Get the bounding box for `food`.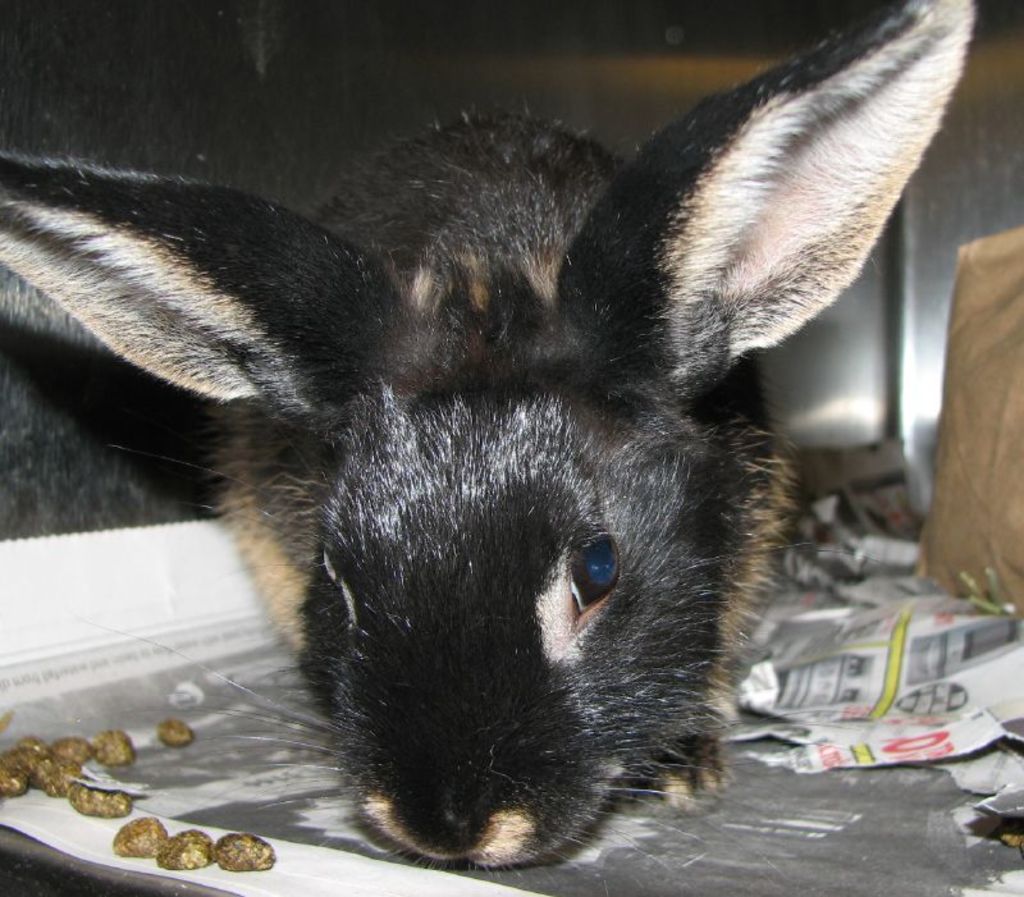
detection(93, 727, 138, 766).
